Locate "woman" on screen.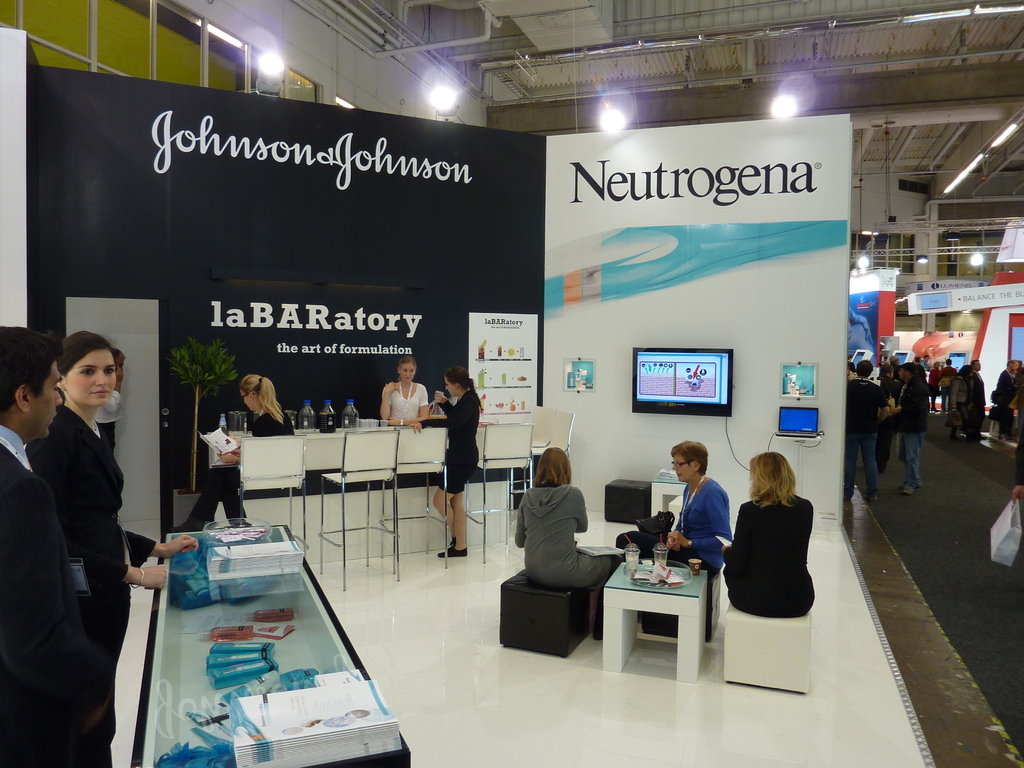
On screen at [177, 372, 297, 533].
